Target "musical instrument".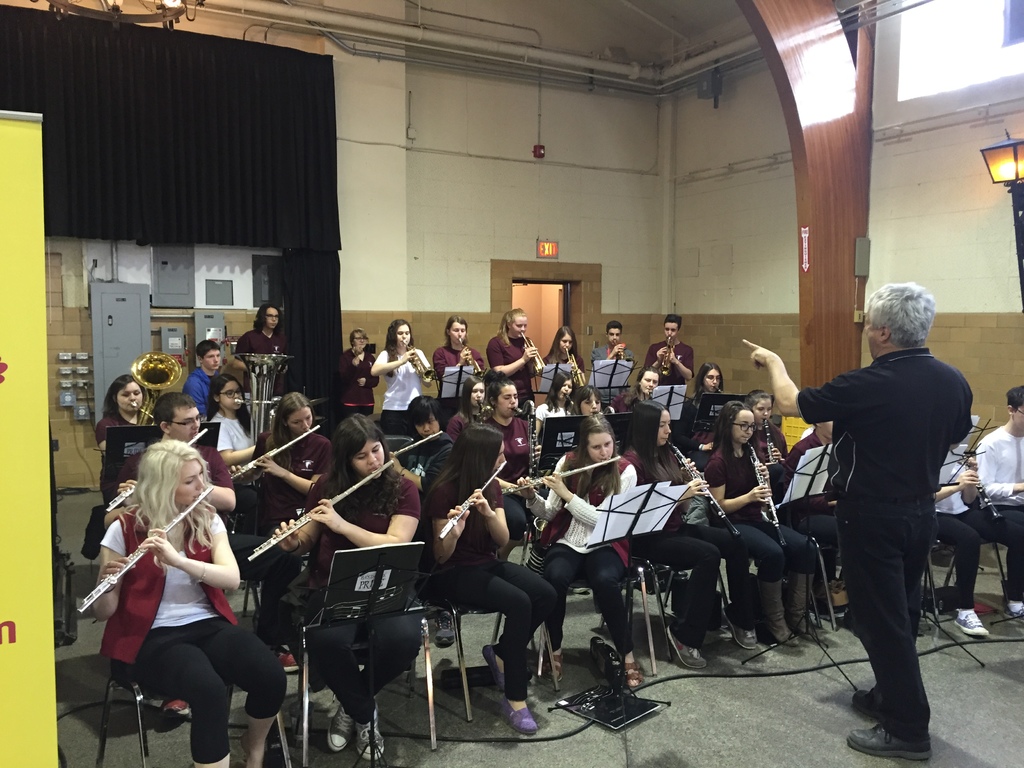
Target region: box=[509, 399, 557, 490].
